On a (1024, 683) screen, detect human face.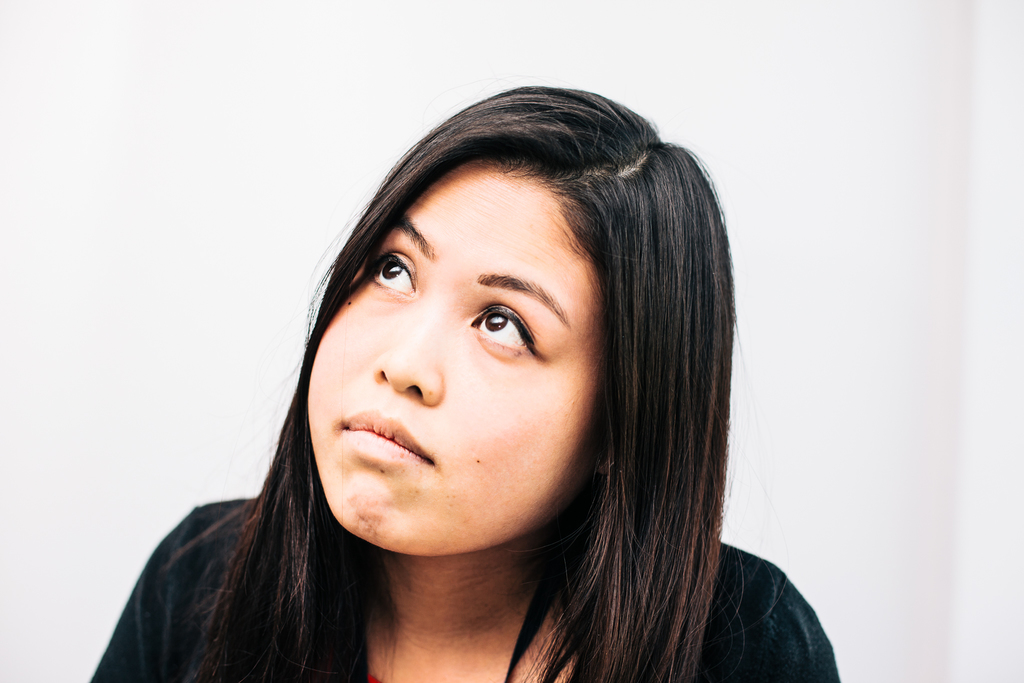
(left=311, top=158, right=601, bottom=553).
